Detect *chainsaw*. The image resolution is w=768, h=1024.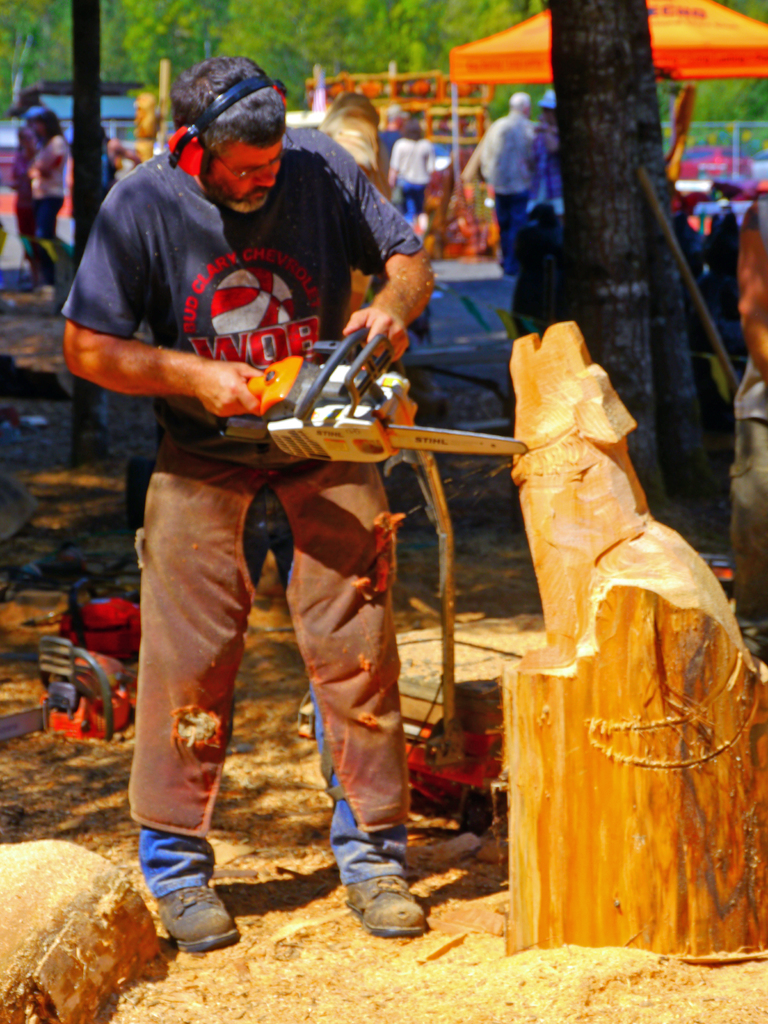
x1=207 y1=324 x2=534 y2=470.
